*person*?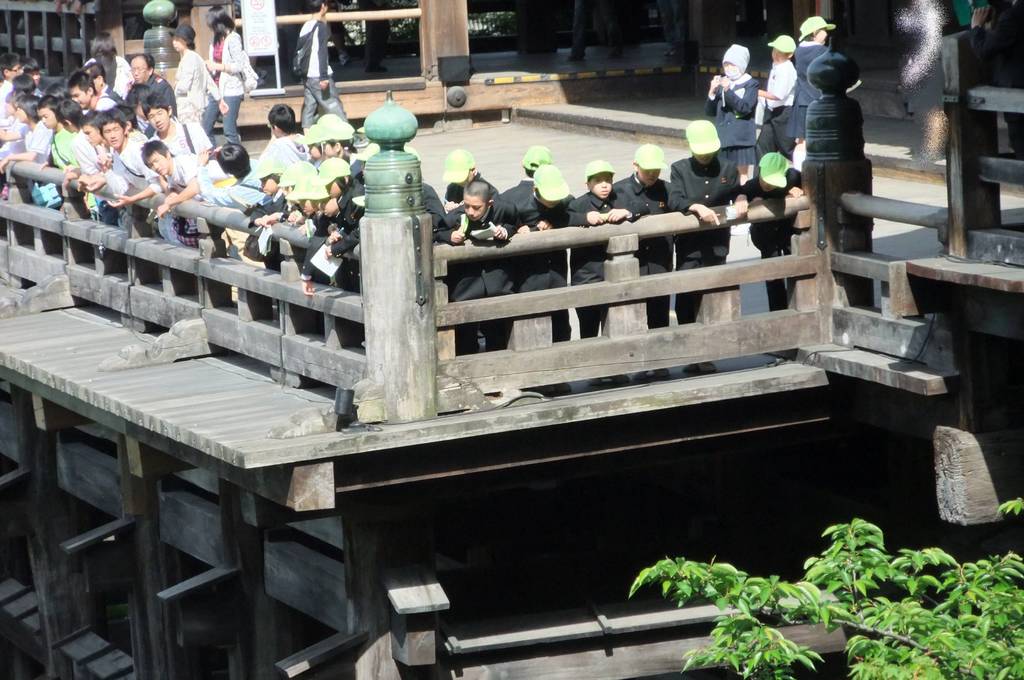
pyautogui.locateOnScreen(970, 1, 1023, 154)
